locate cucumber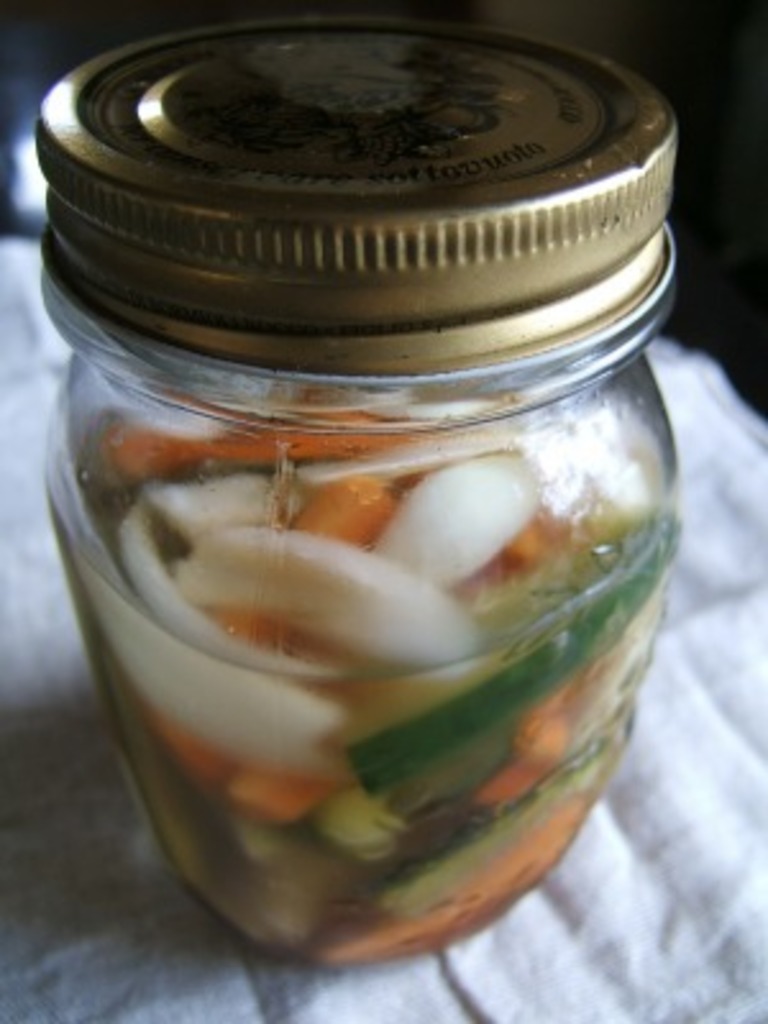
select_region(340, 504, 684, 799)
